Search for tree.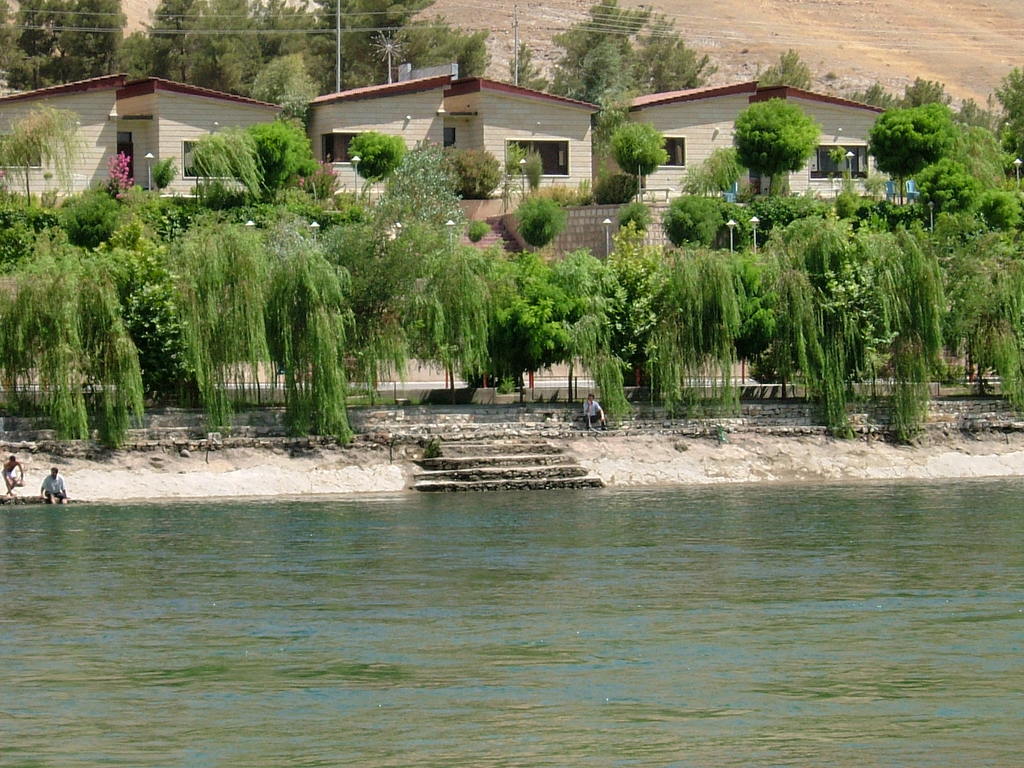
Found at (left=552, top=0, right=721, bottom=106).
